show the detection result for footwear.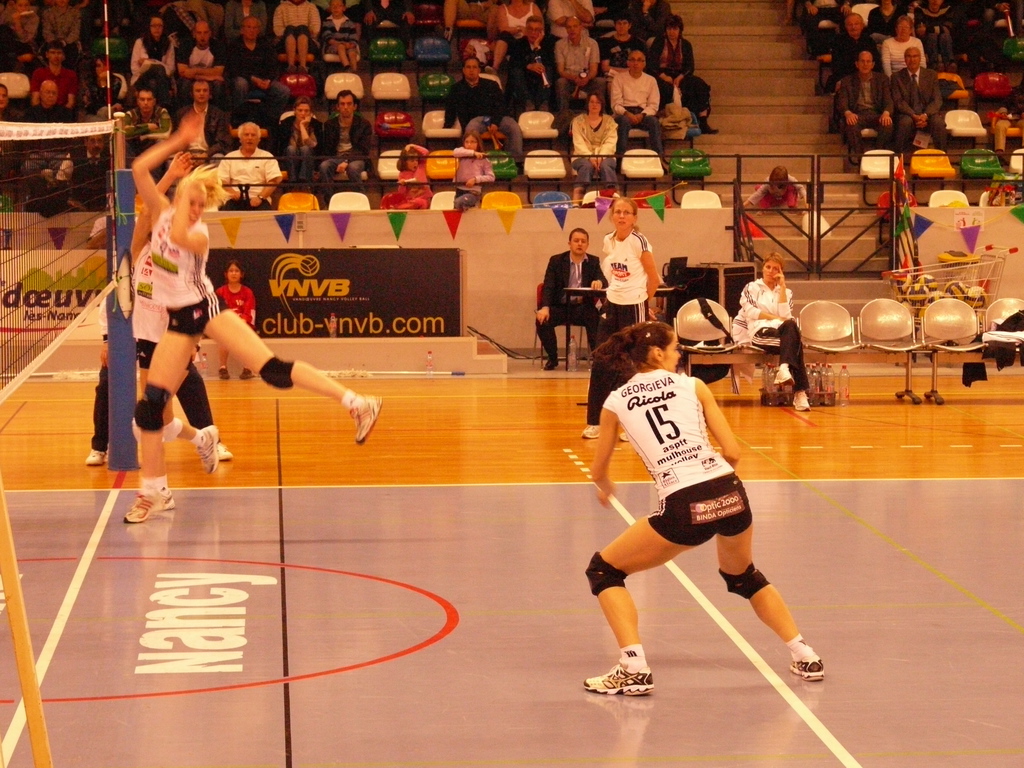
Rect(242, 369, 255, 381).
